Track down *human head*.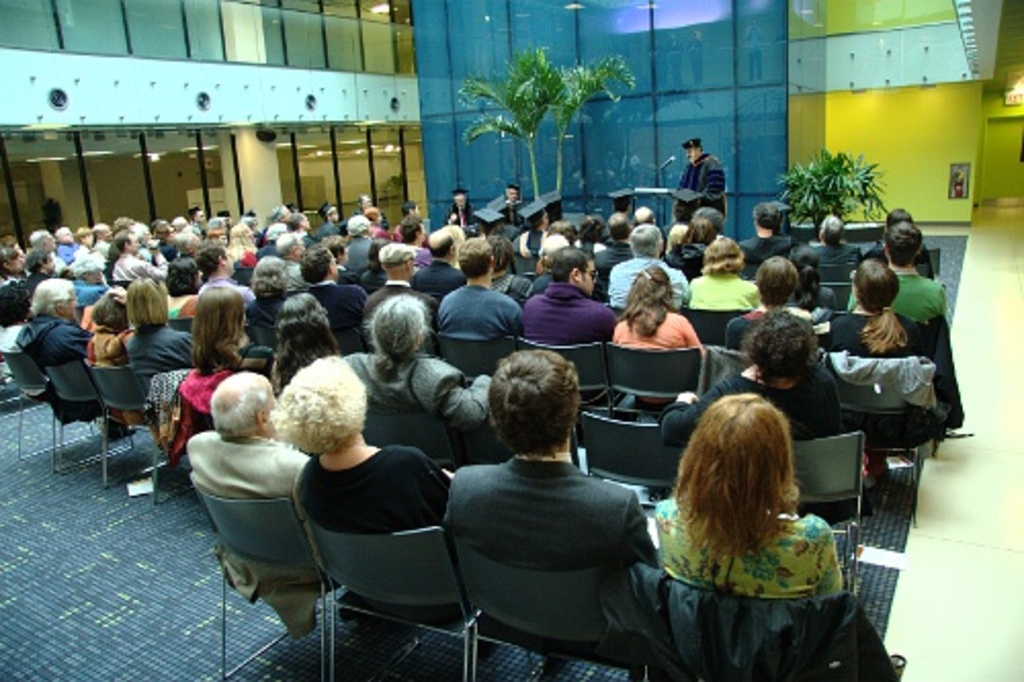
Tracked to left=627, top=266, right=674, bottom=305.
